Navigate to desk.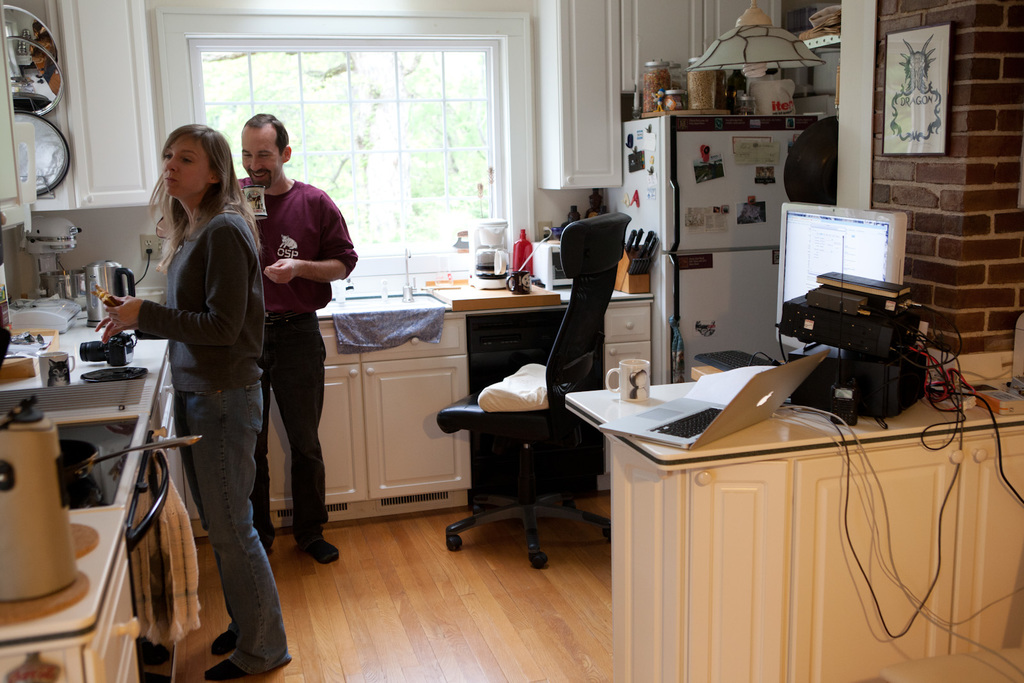
Navigation target: 556/337/984/671.
